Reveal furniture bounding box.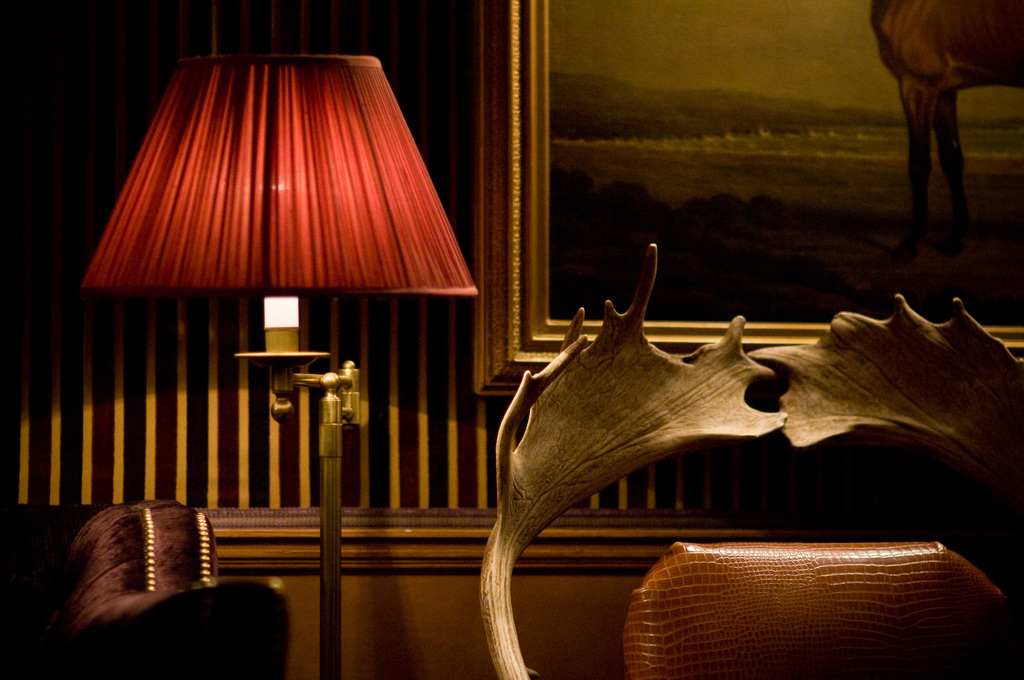
Revealed: x1=0 y1=495 x2=291 y2=679.
